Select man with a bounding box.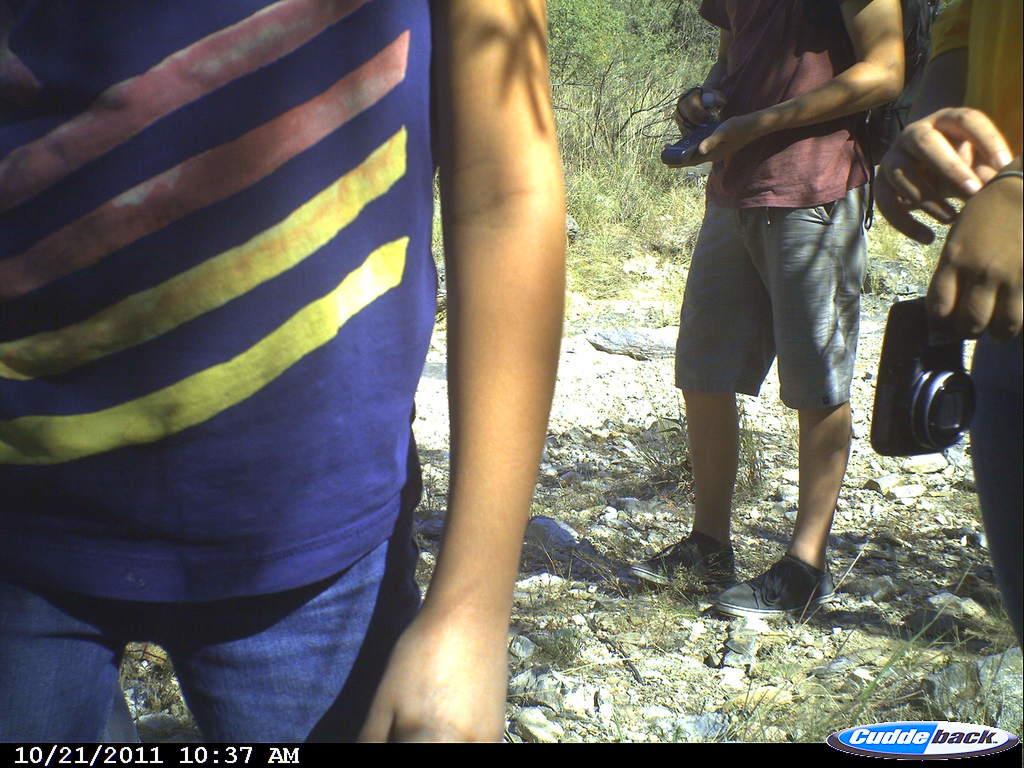
<region>659, 10, 909, 603</region>.
